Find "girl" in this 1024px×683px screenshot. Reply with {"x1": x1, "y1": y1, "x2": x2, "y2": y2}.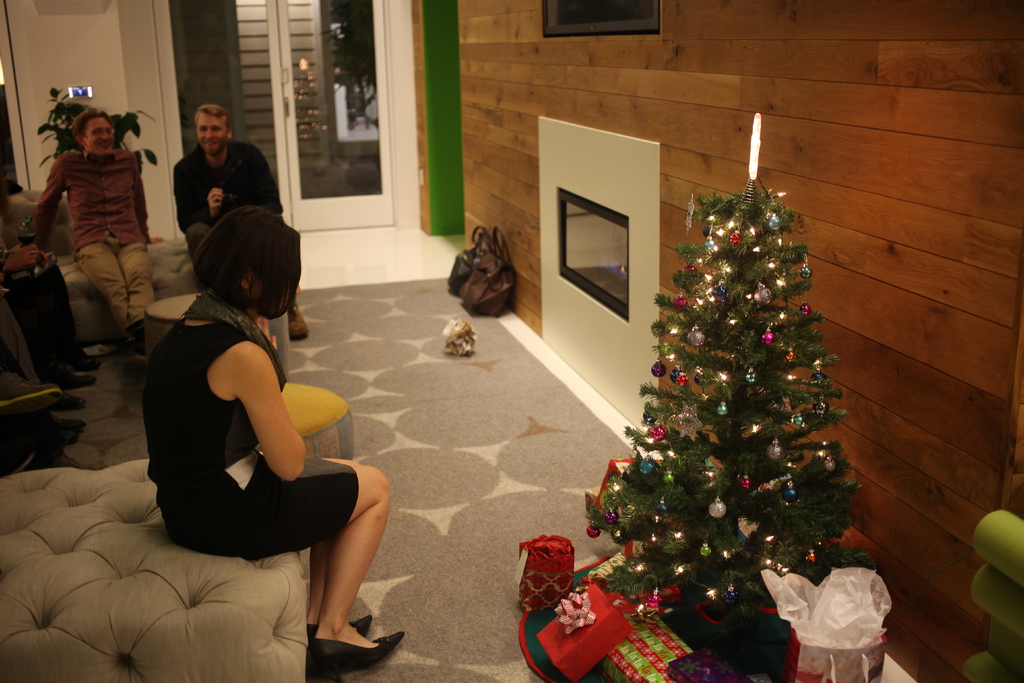
{"x1": 141, "y1": 205, "x2": 404, "y2": 682}.
